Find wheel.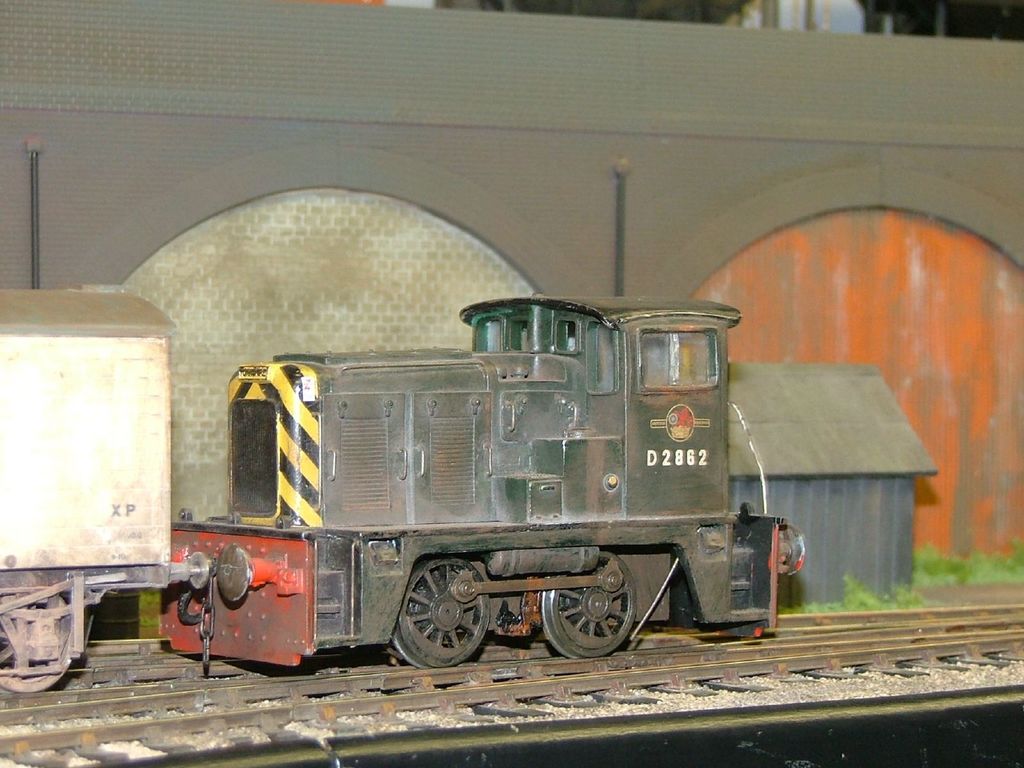
385 569 487 663.
